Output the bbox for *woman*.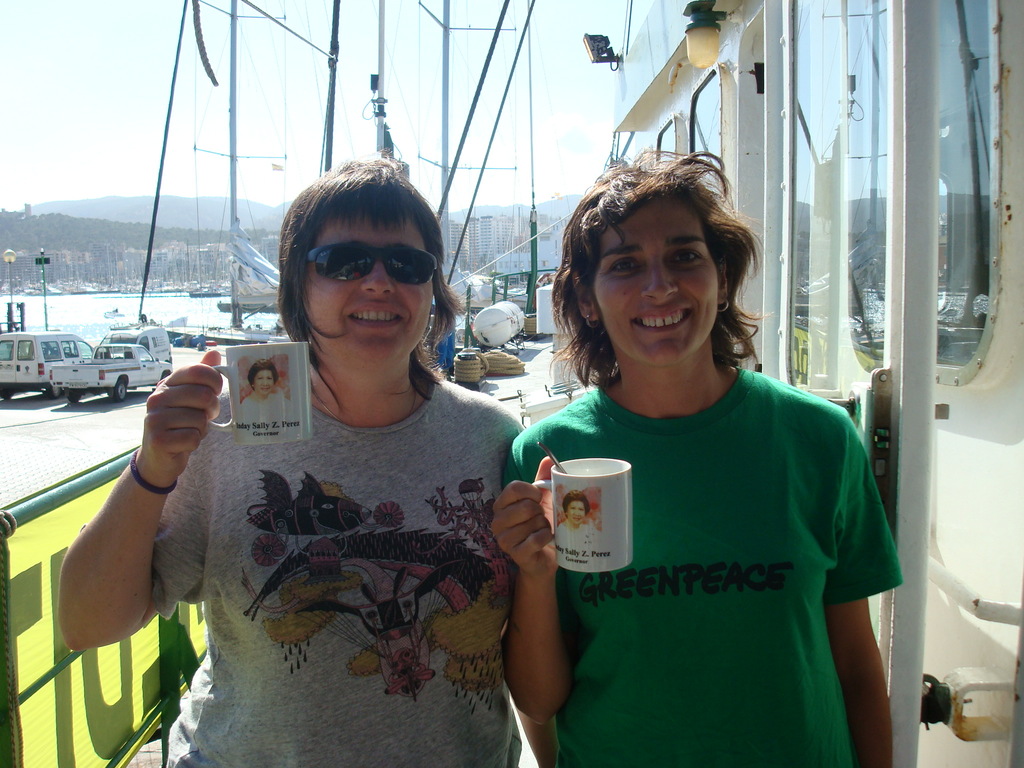
558:489:596:532.
